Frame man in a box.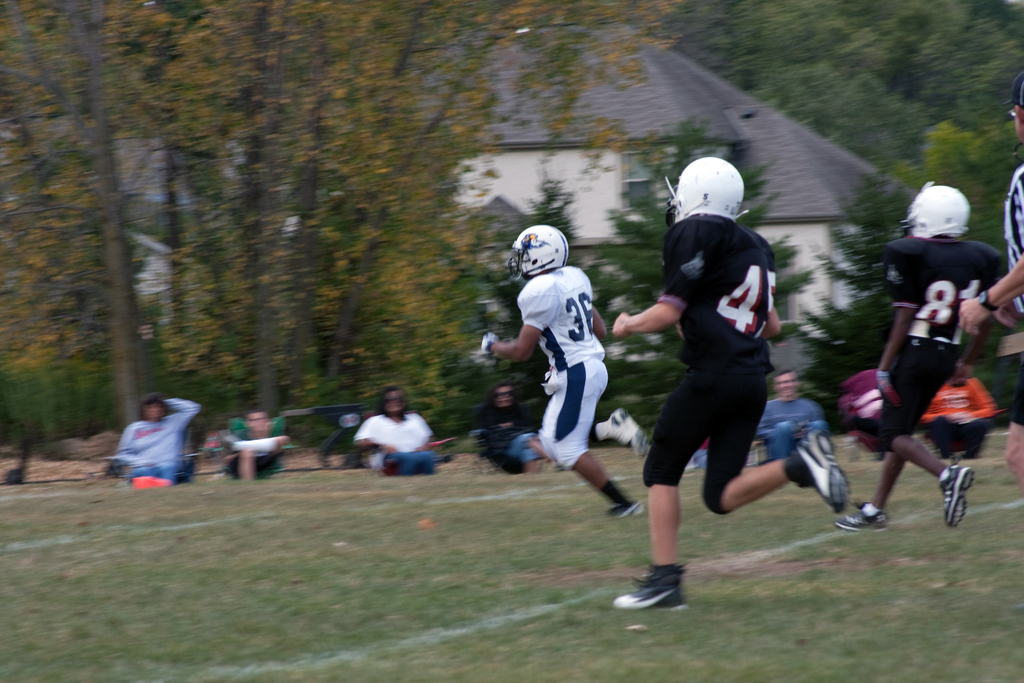
locate(917, 354, 995, 456).
